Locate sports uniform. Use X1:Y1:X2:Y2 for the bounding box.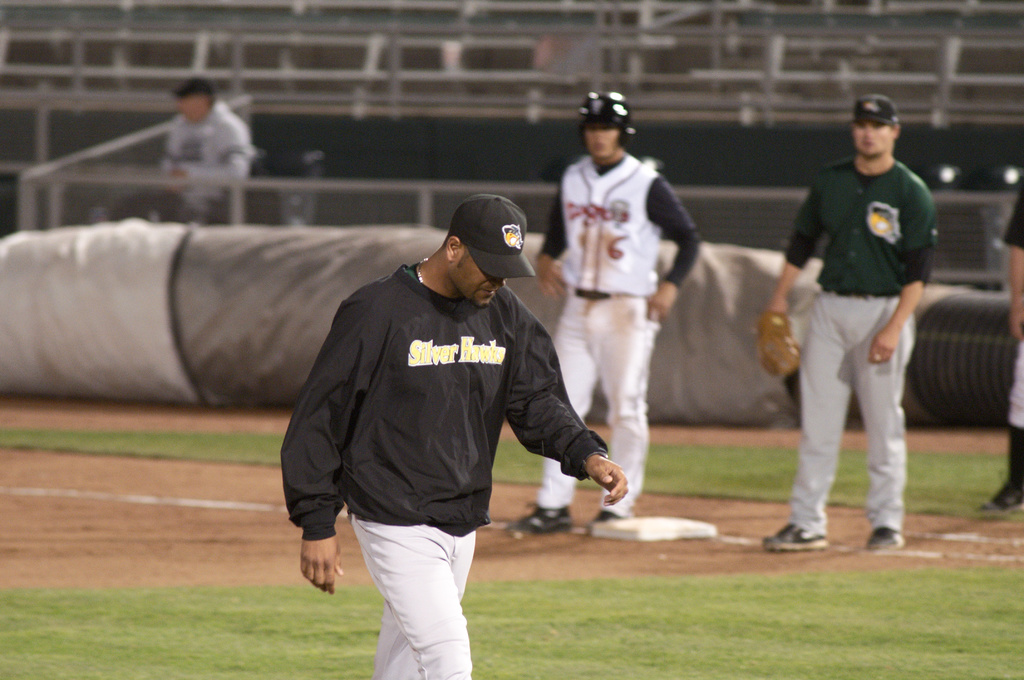
781:154:944:532.
